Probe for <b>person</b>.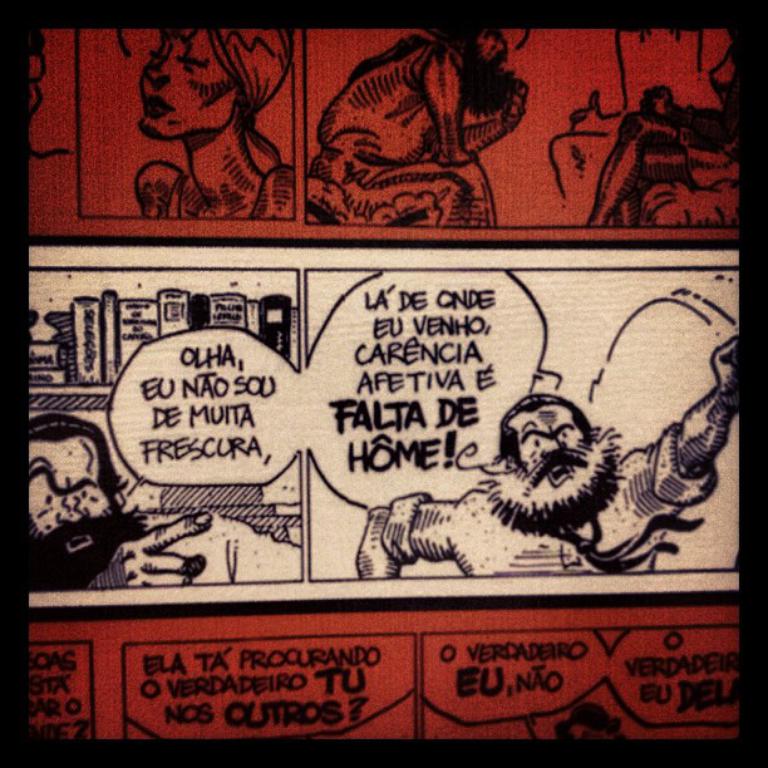
Probe result: bbox(133, 19, 294, 221).
